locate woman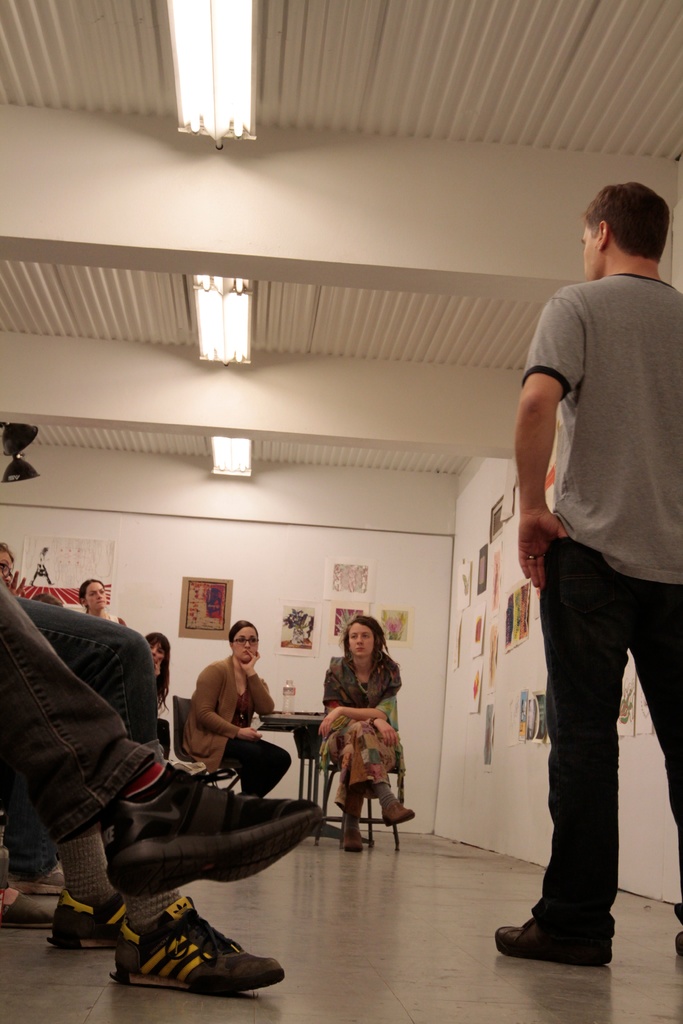
{"x1": 183, "y1": 621, "x2": 294, "y2": 801}
